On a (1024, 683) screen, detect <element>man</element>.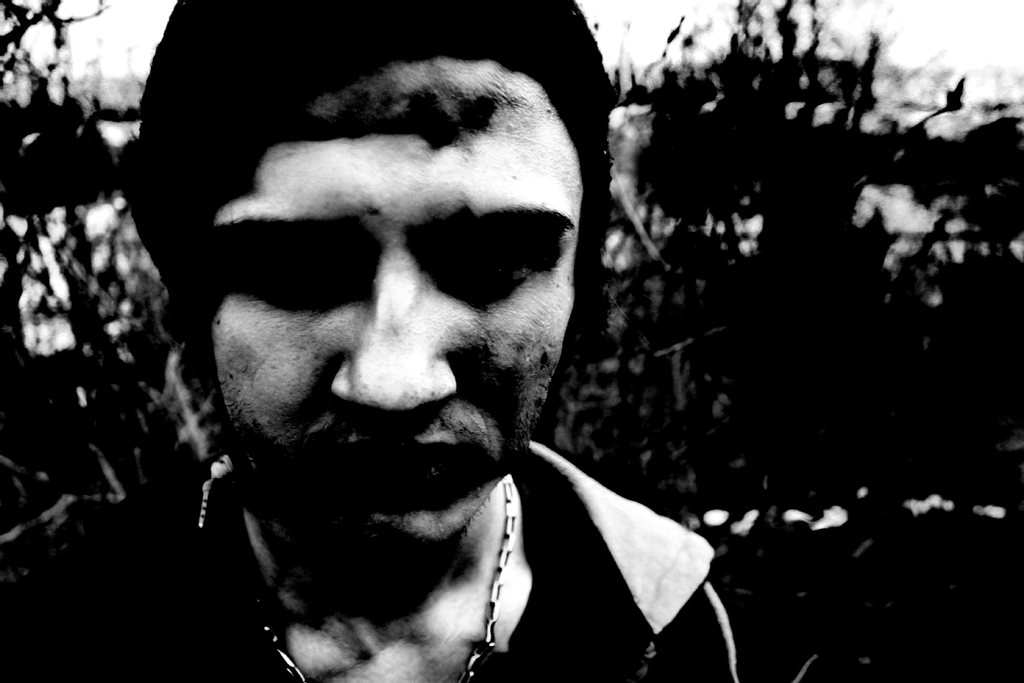
l=2, t=0, r=738, b=682.
